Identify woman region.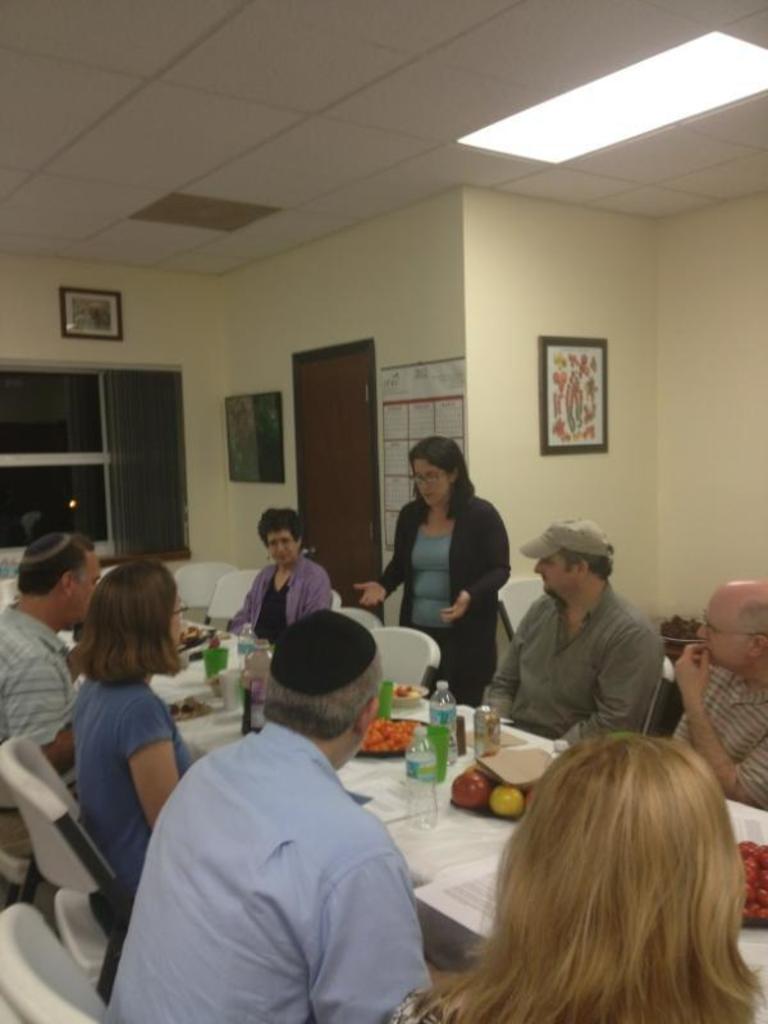
Region: select_region(357, 438, 518, 694).
